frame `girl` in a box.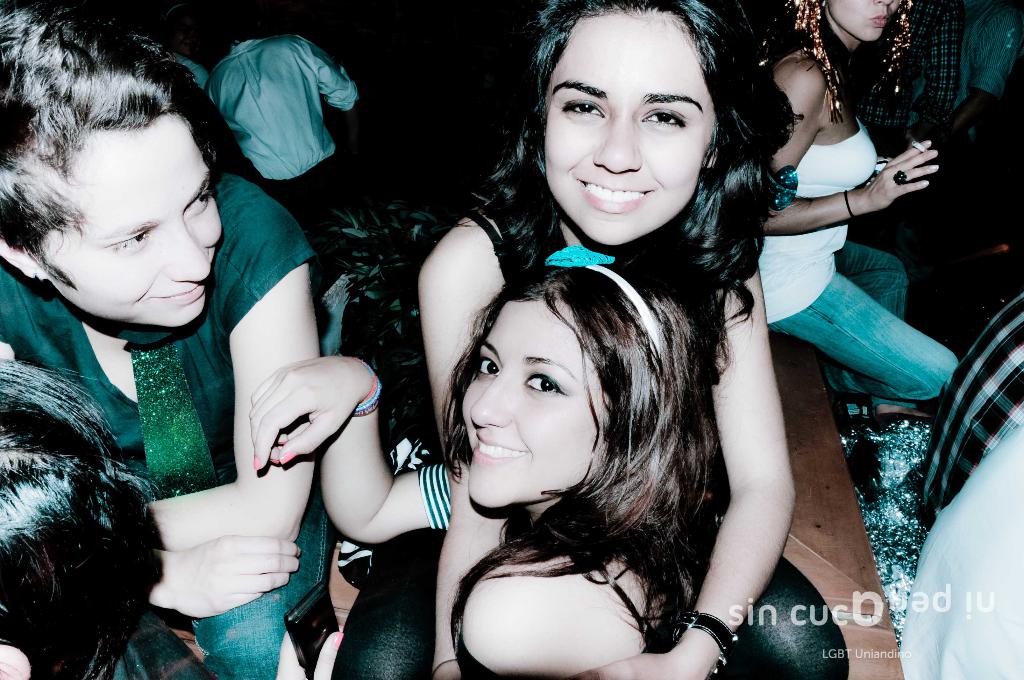
<bbox>410, 1, 798, 679</bbox>.
